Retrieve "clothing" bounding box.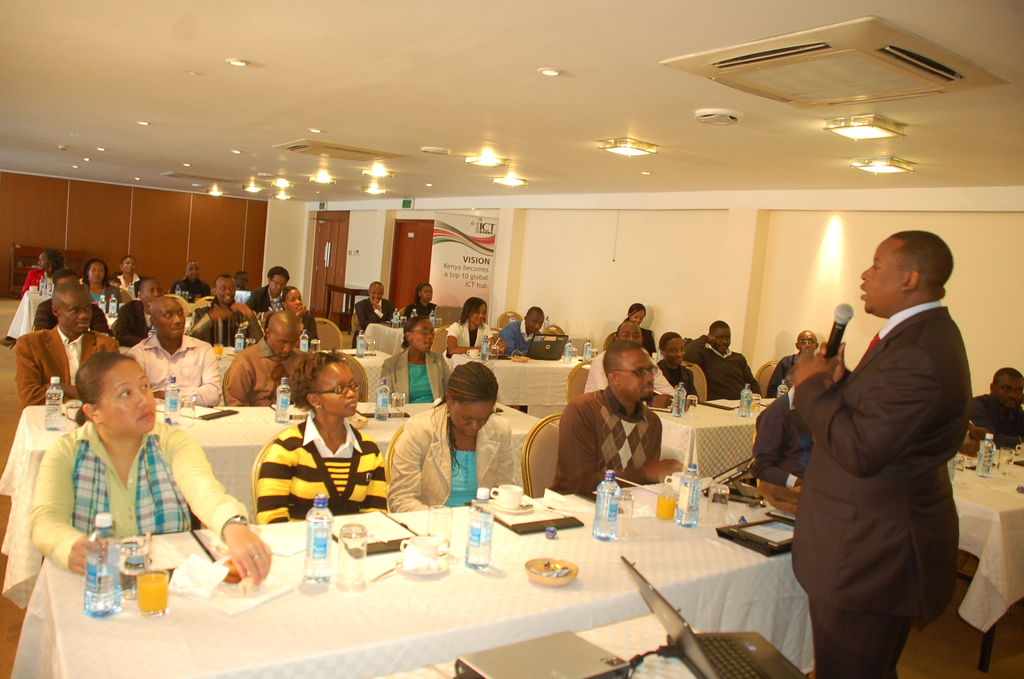
Bounding box: BBox(33, 296, 111, 330).
